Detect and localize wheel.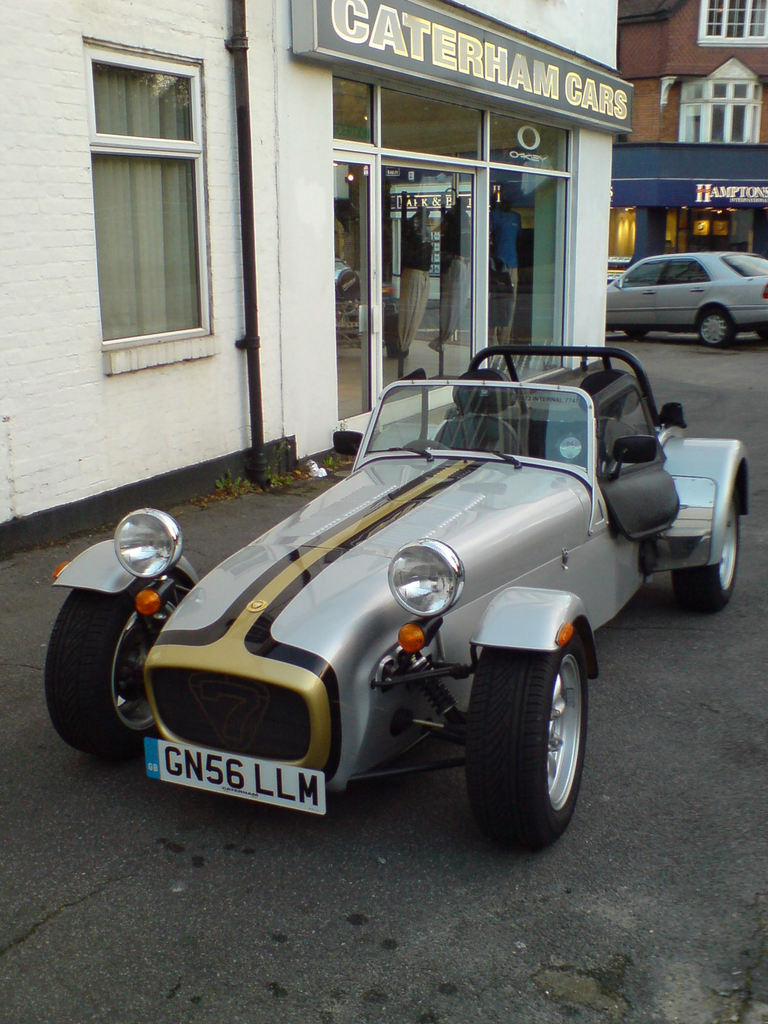
Localized at <bbox>698, 308, 735, 350</bbox>.
